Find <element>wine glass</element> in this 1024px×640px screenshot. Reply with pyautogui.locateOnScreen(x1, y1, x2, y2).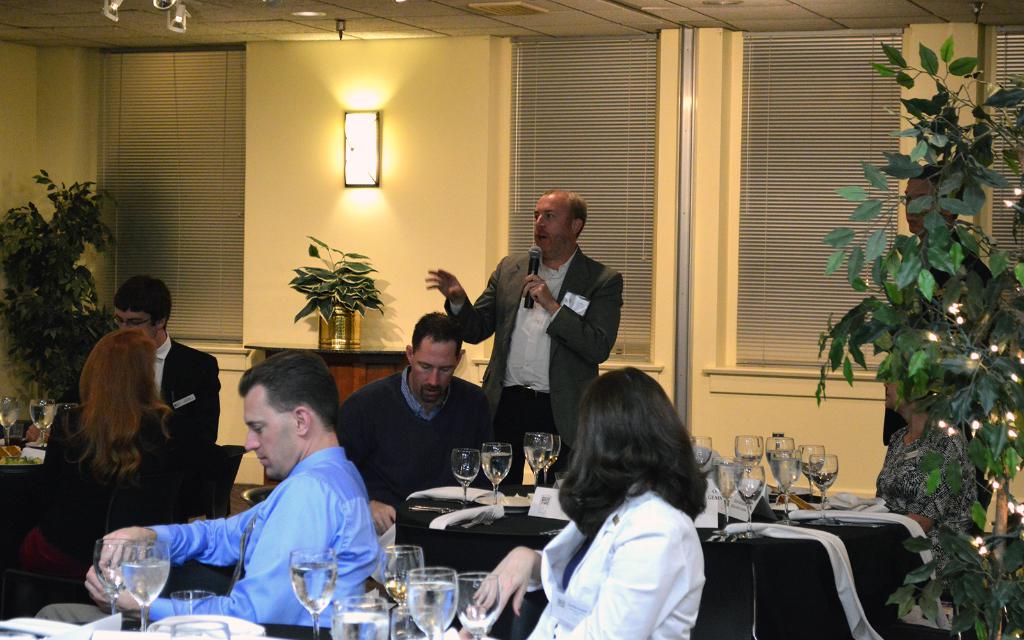
pyautogui.locateOnScreen(31, 397, 56, 446).
